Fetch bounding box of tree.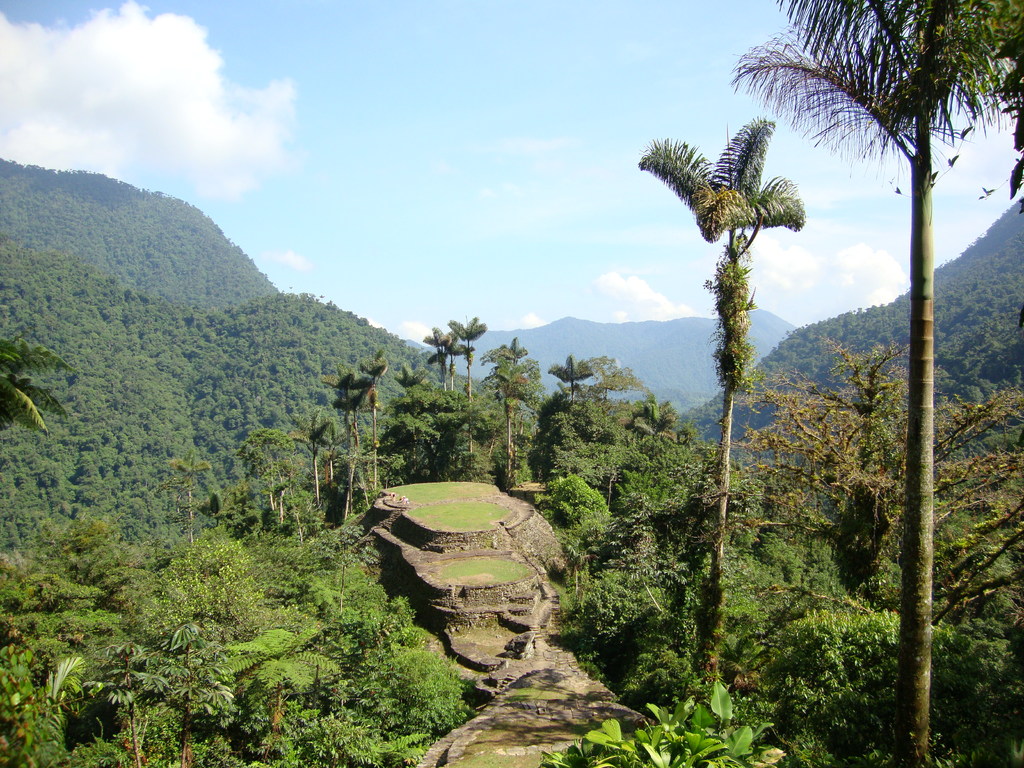
Bbox: box(290, 408, 339, 508).
